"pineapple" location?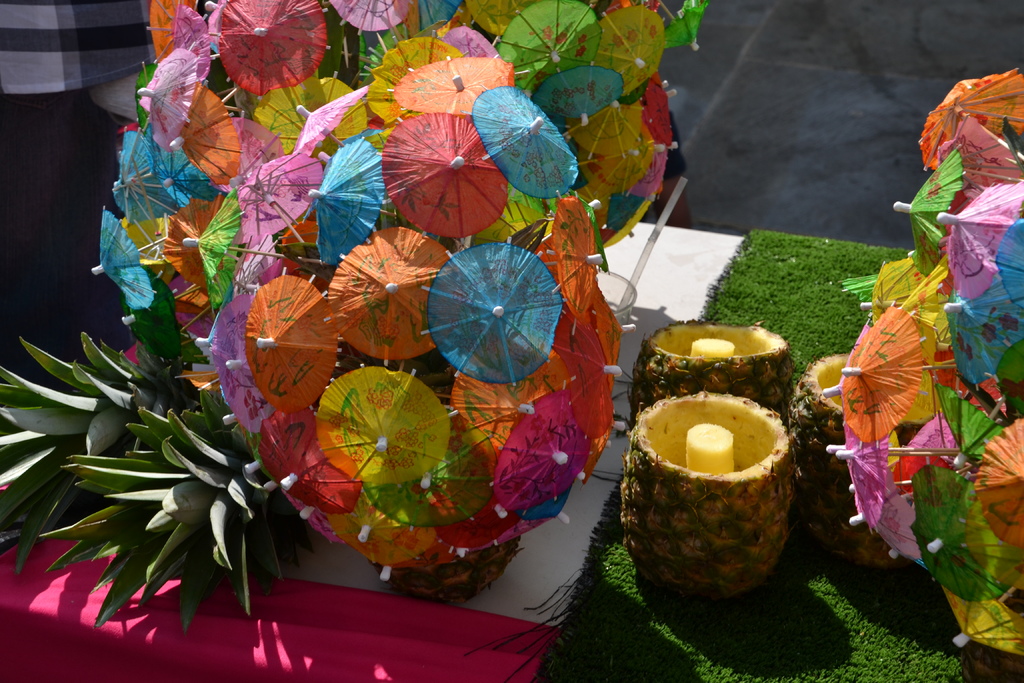
622 381 804 586
